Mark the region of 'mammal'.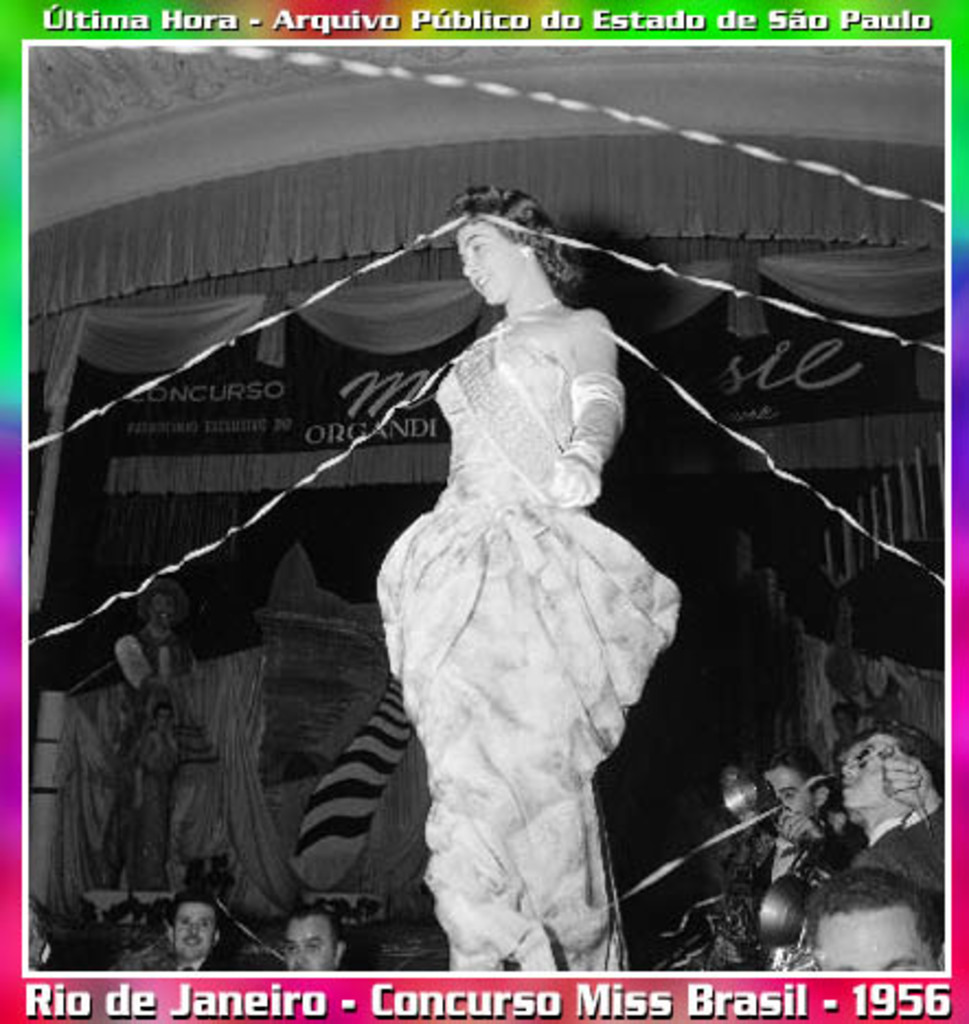
Region: [281, 906, 353, 976].
